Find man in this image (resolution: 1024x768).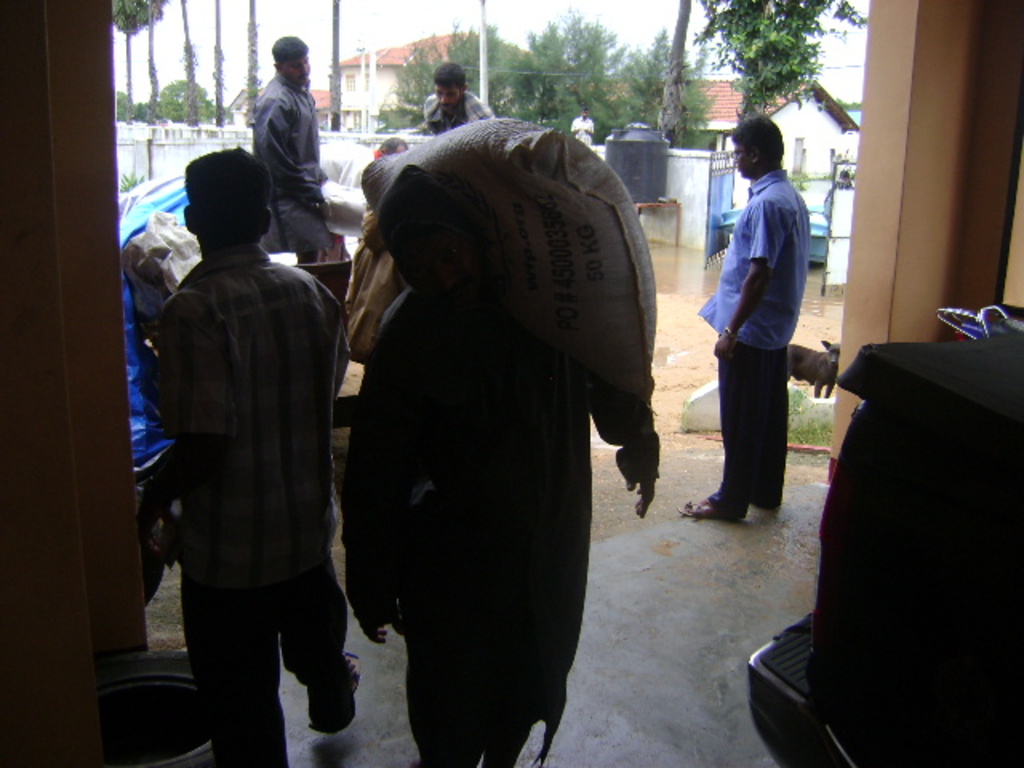
{"left": 250, "top": 35, "right": 338, "bottom": 264}.
